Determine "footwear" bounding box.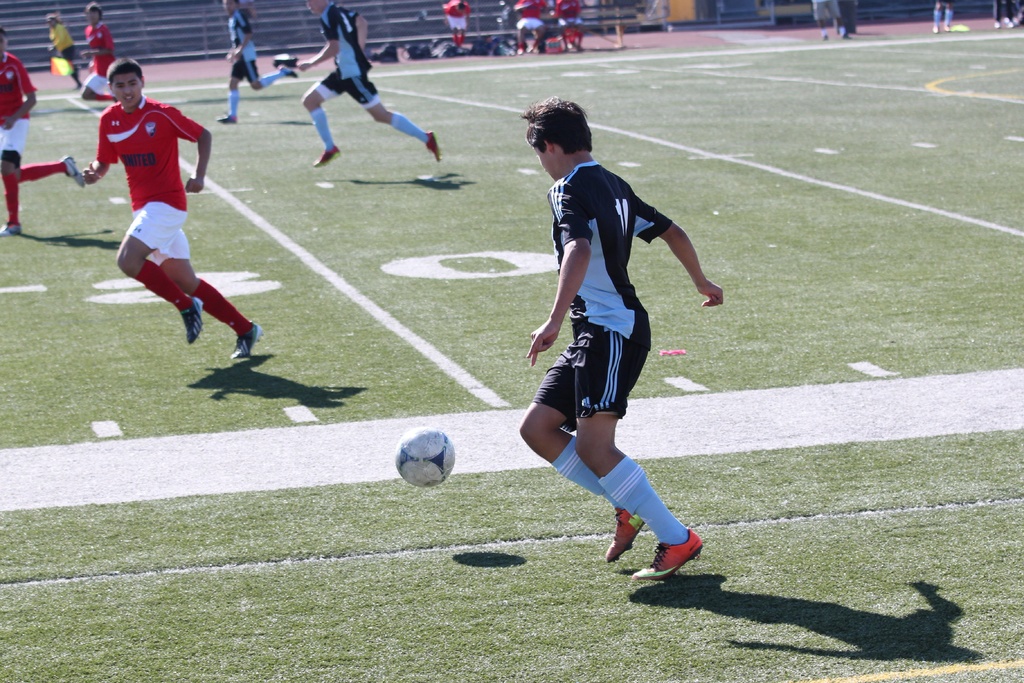
Determined: box=[316, 148, 345, 168].
